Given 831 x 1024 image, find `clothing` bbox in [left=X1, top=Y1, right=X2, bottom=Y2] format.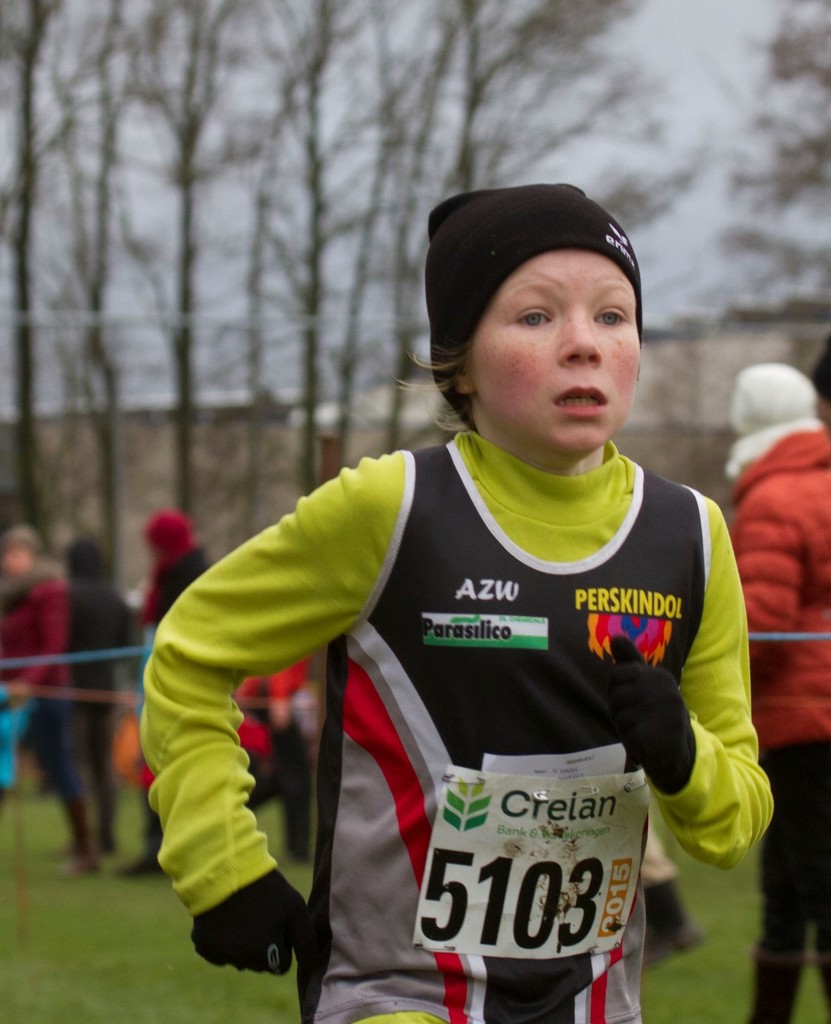
[left=58, top=574, right=135, bottom=850].
